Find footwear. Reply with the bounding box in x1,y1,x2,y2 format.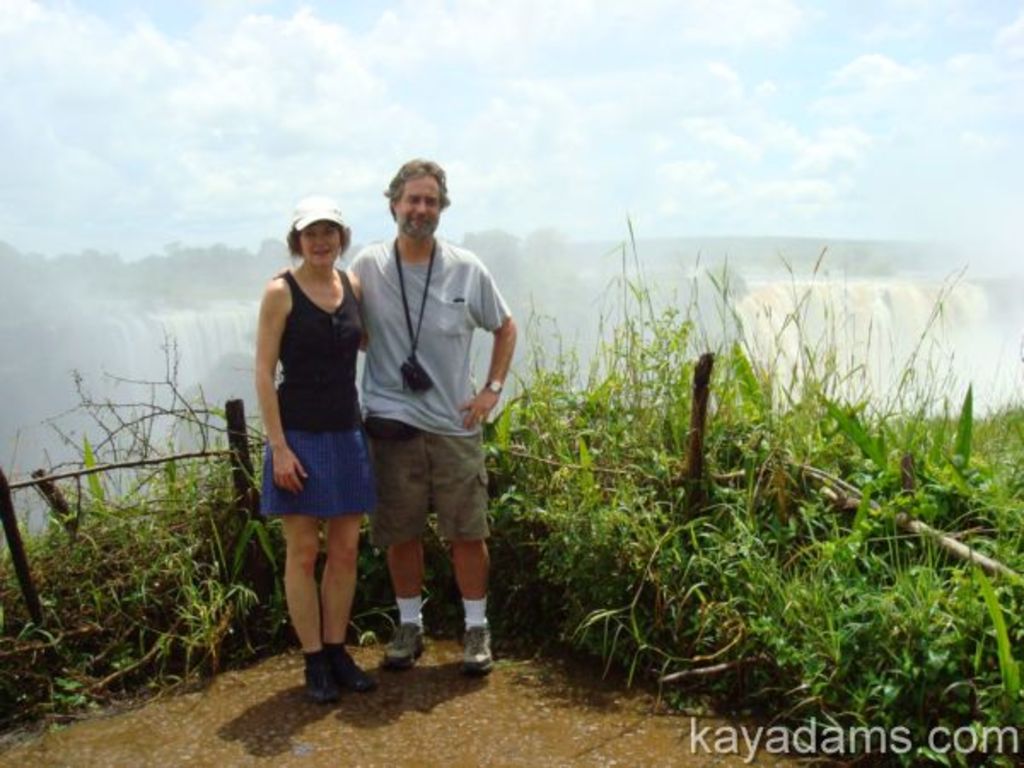
317,635,372,701.
